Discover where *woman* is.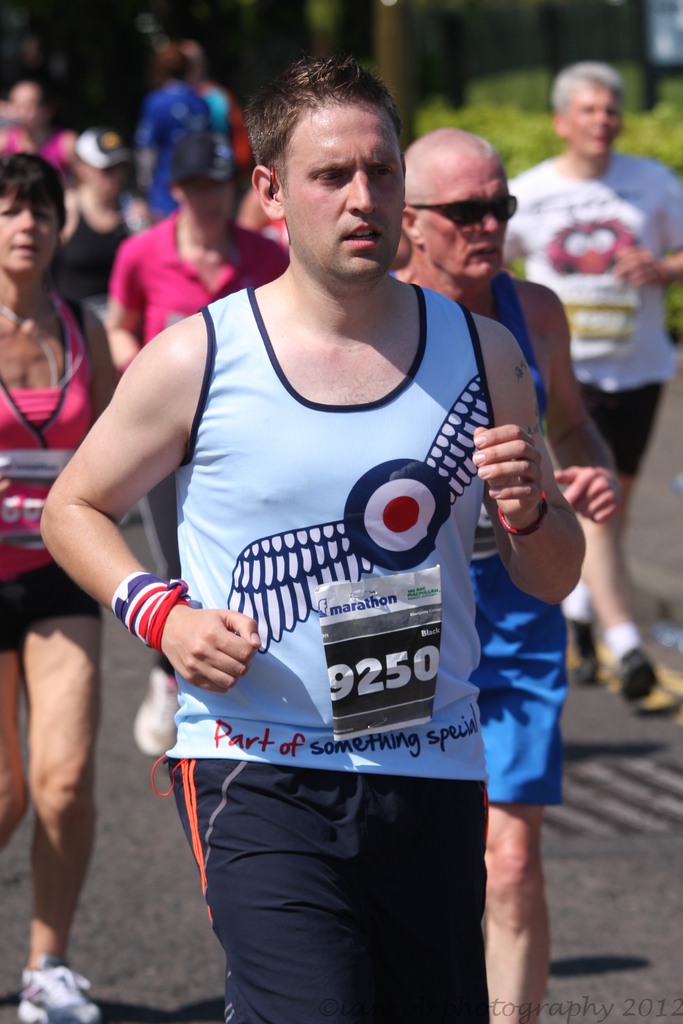
Discovered at [x1=0, y1=82, x2=82, y2=295].
